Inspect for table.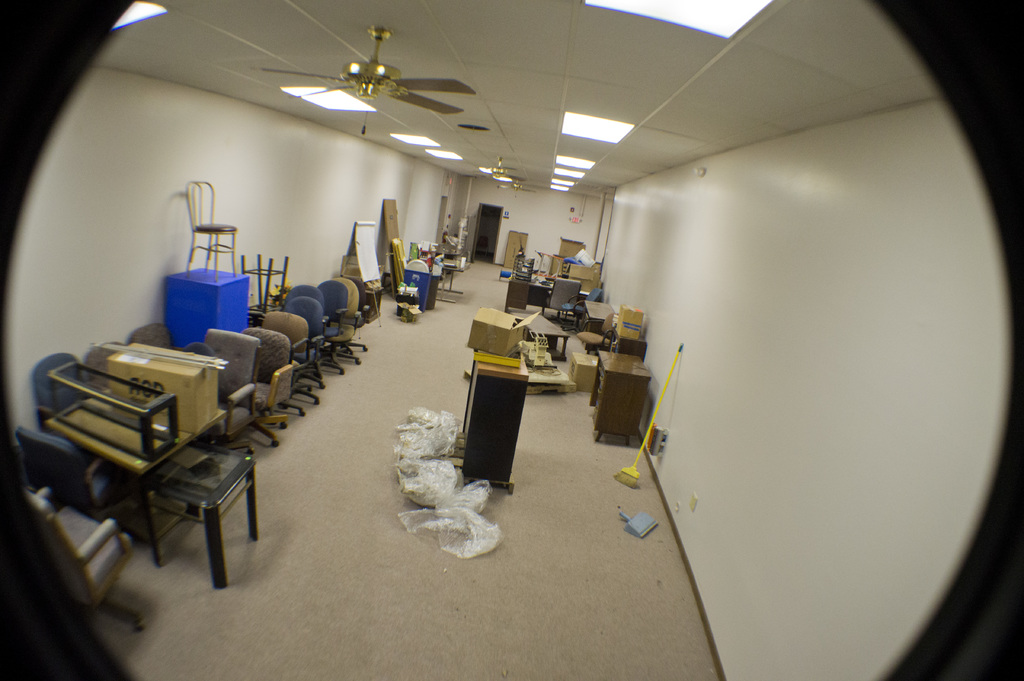
Inspection: (x1=140, y1=444, x2=257, y2=589).
